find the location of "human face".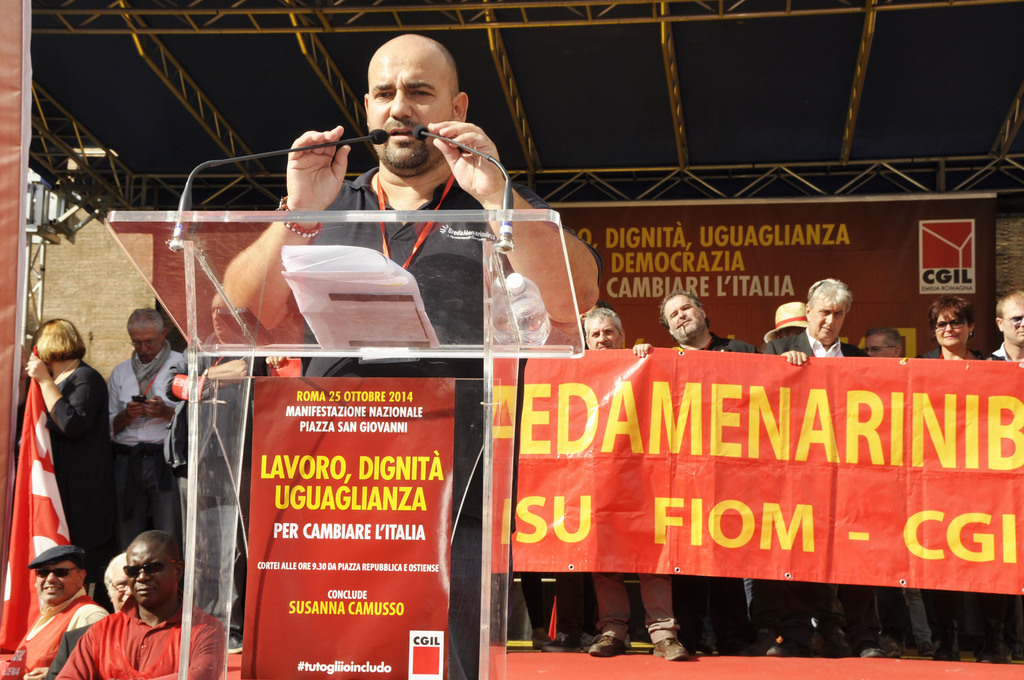
Location: 109:574:133:606.
